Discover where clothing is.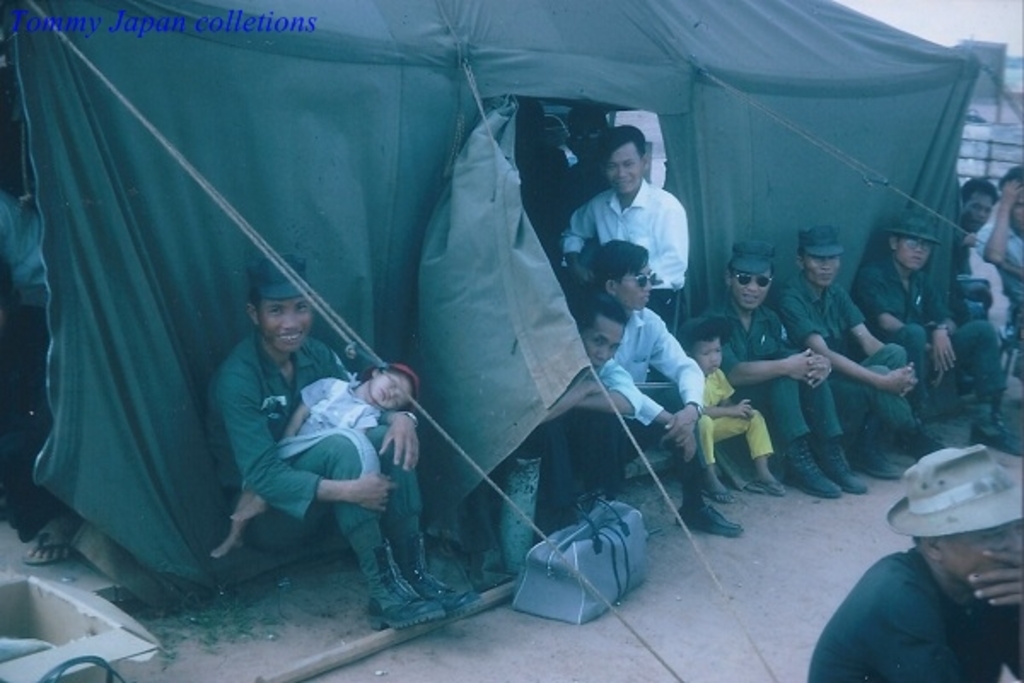
Discovered at (795,543,1022,673).
